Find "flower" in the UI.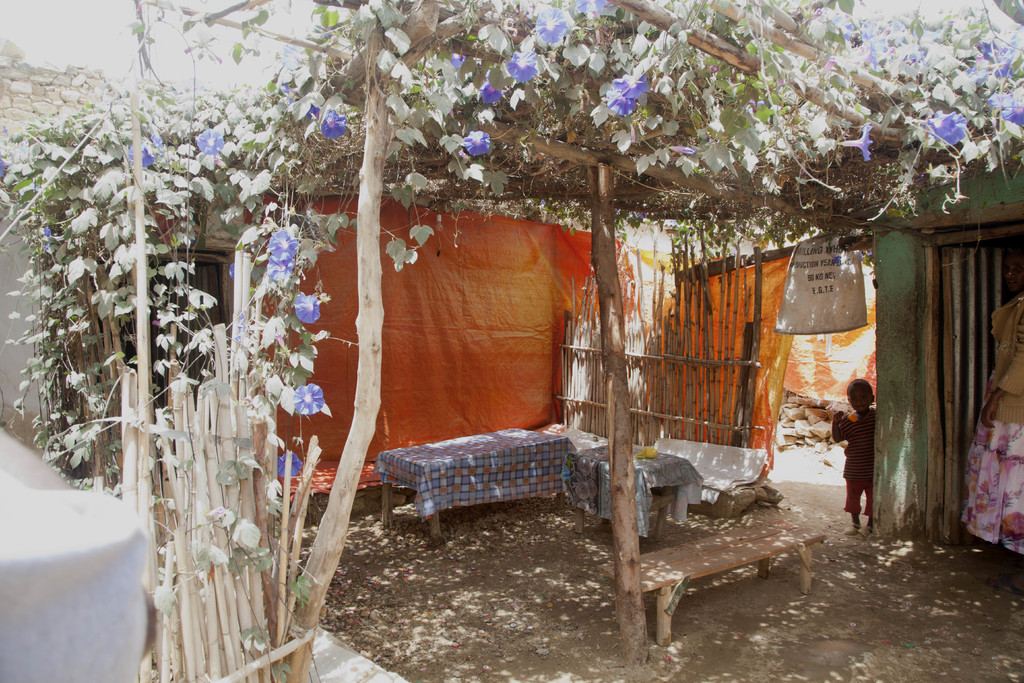
UI element at box(45, 227, 63, 252).
